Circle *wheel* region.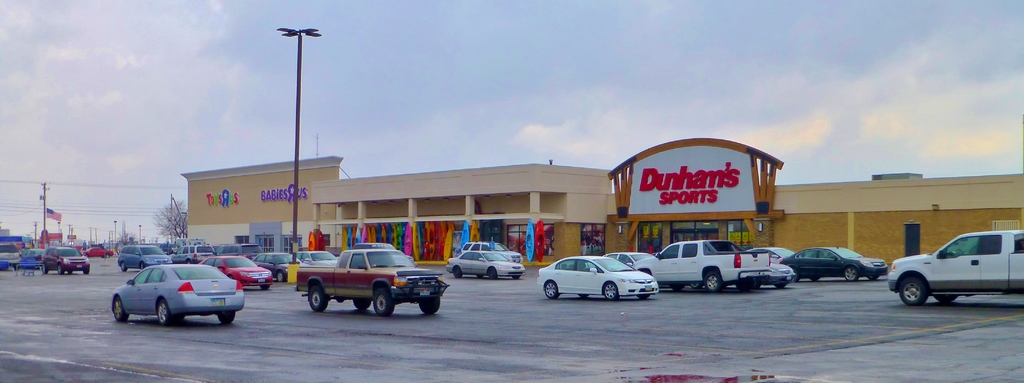
Region: x1=374 y1=289 x2=392 y2=318.
